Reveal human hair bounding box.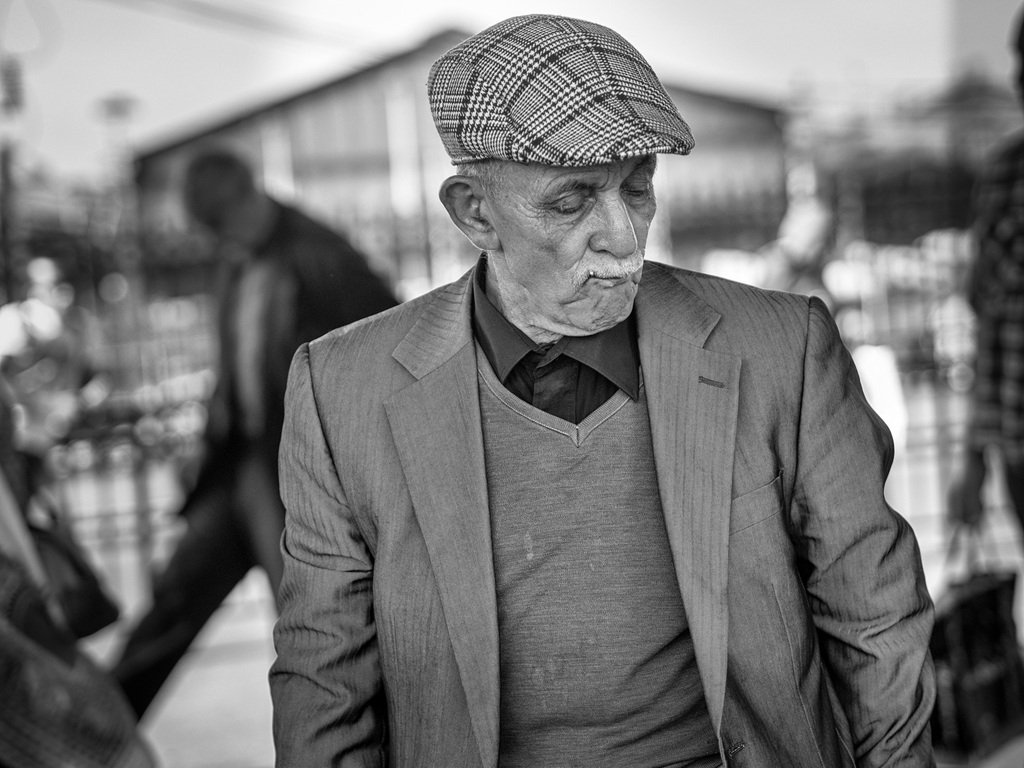
Revealed: bbox=(456, 163, 476, 177).
